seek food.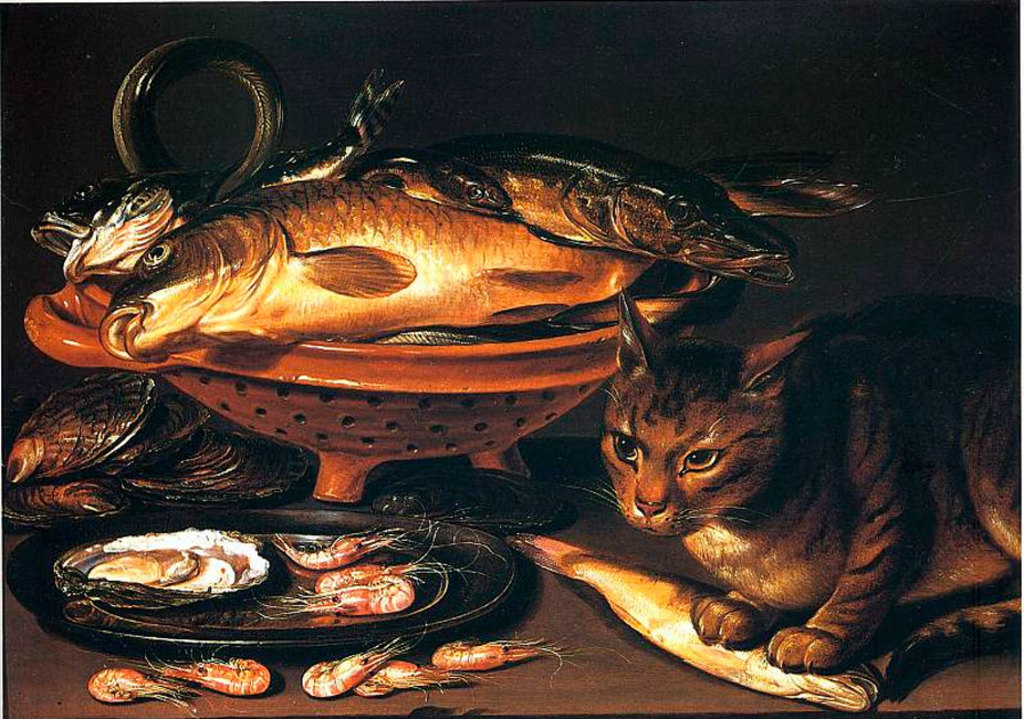
bbox=(497, 531, 887, 716).
